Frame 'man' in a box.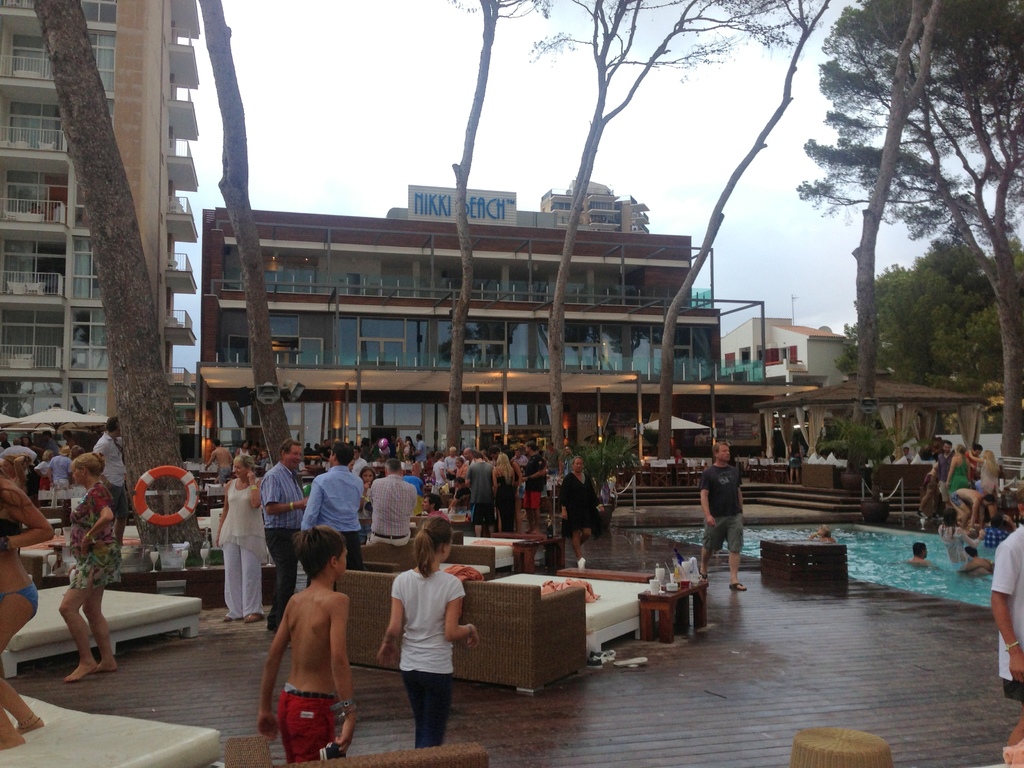
{"left": 933, "top": 441, "right": 950, "bottom": 508}.
